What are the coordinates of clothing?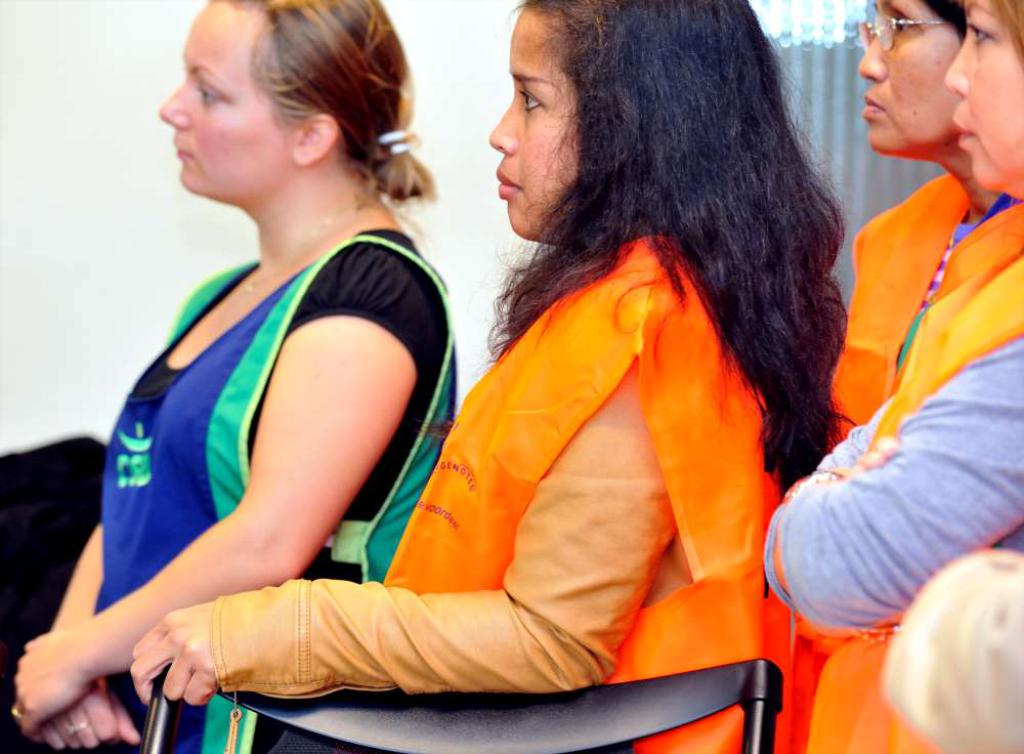
<box>207,222,817,753</box>.
